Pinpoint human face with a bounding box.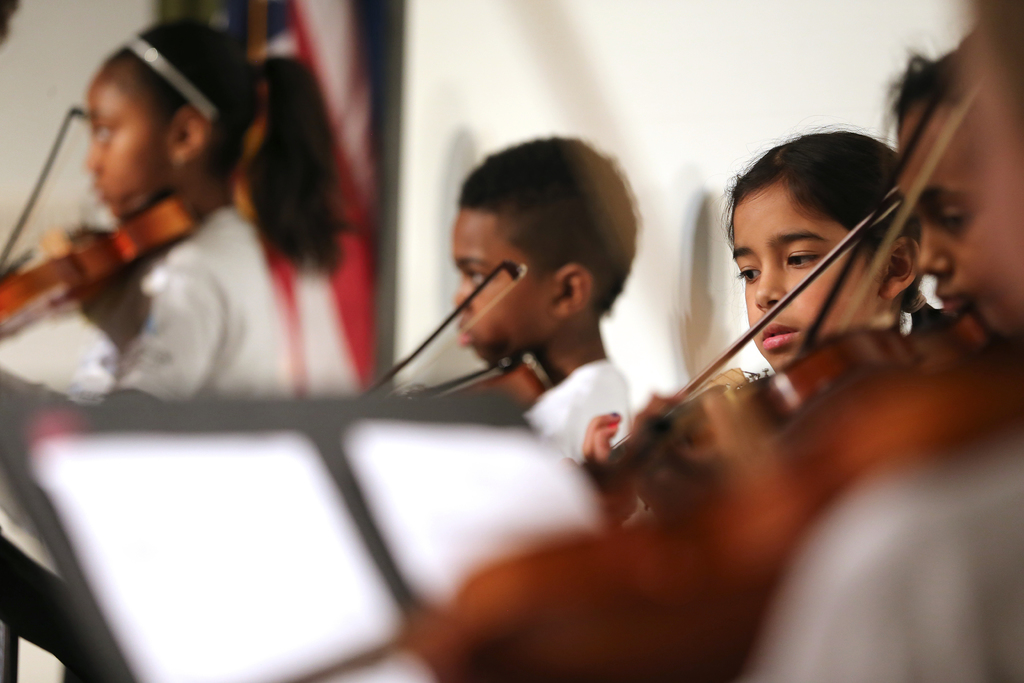
x1=81 y1=82 x2=174 y2=215.
